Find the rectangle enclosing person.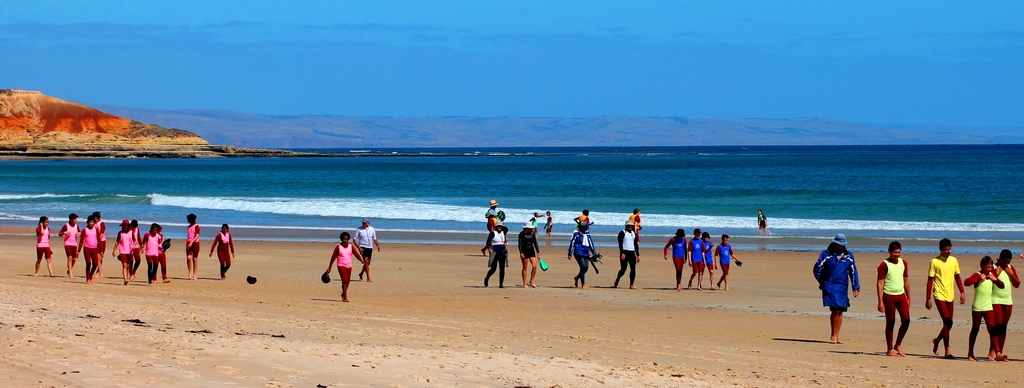
[x1=612, y1=218, x2=640, y2=291].
